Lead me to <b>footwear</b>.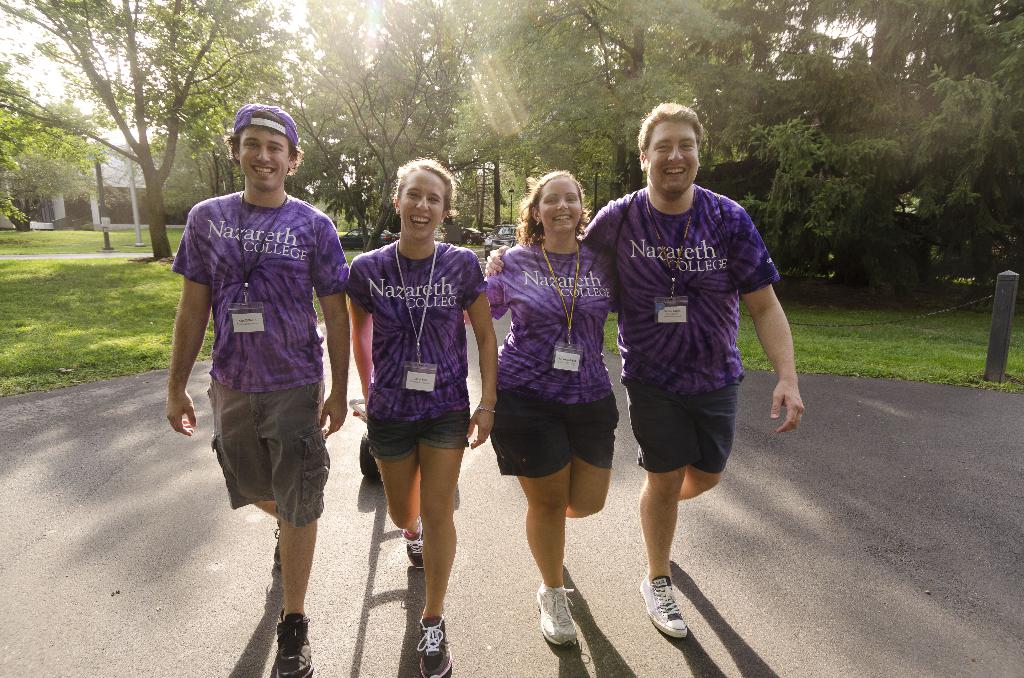
Lead to 273,519,279,564.
